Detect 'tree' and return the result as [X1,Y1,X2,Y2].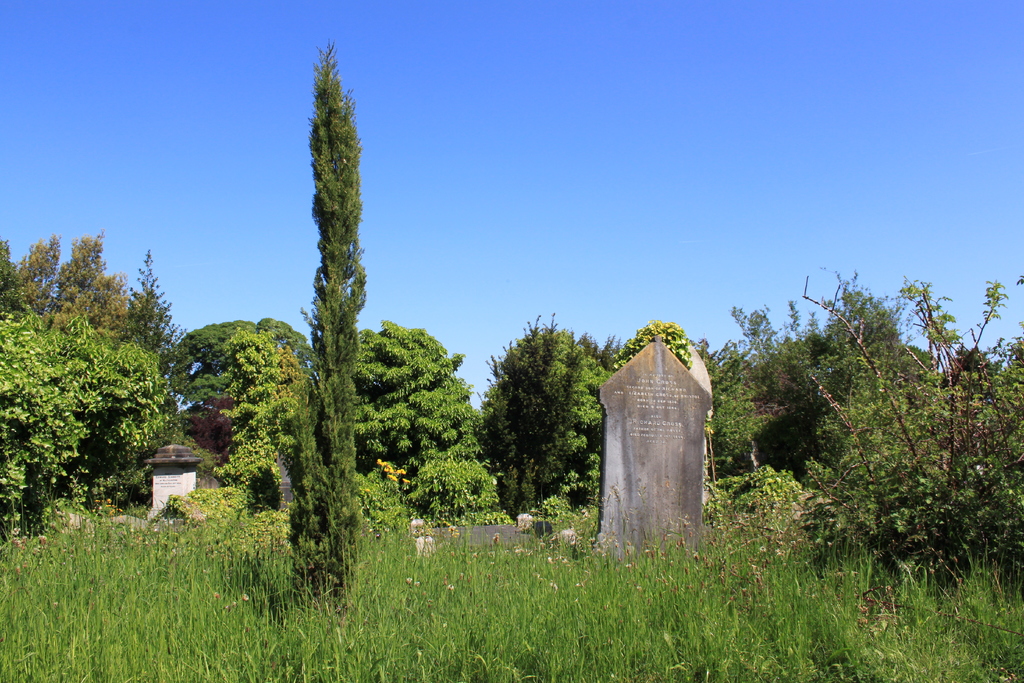
[803,267,1023,598].
